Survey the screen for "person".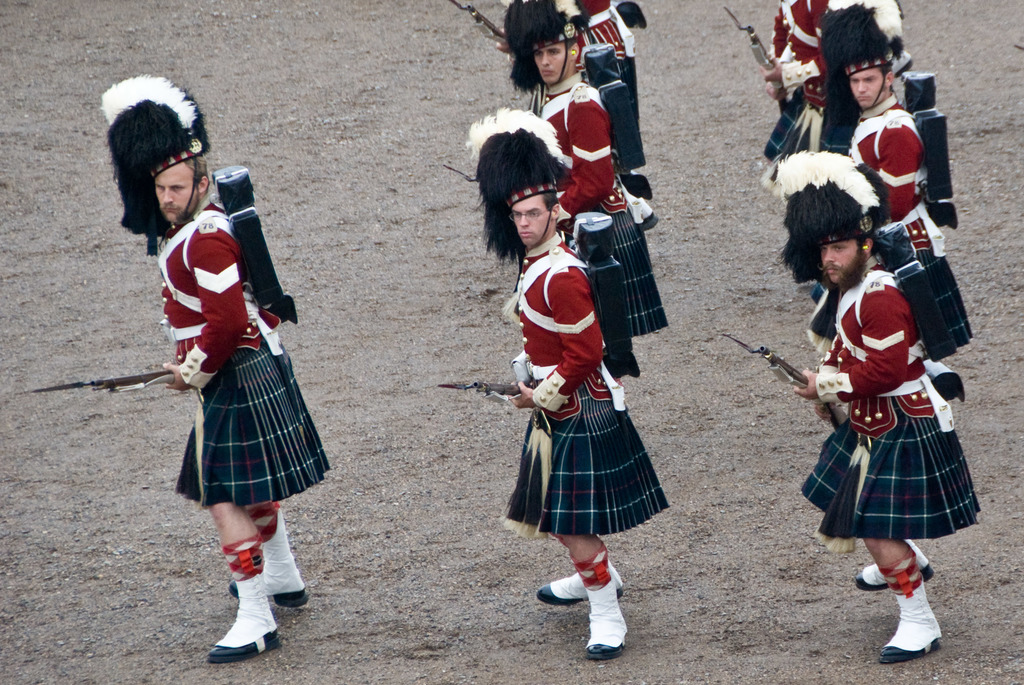
Survey found: locate(786, 160, 961, 684).
